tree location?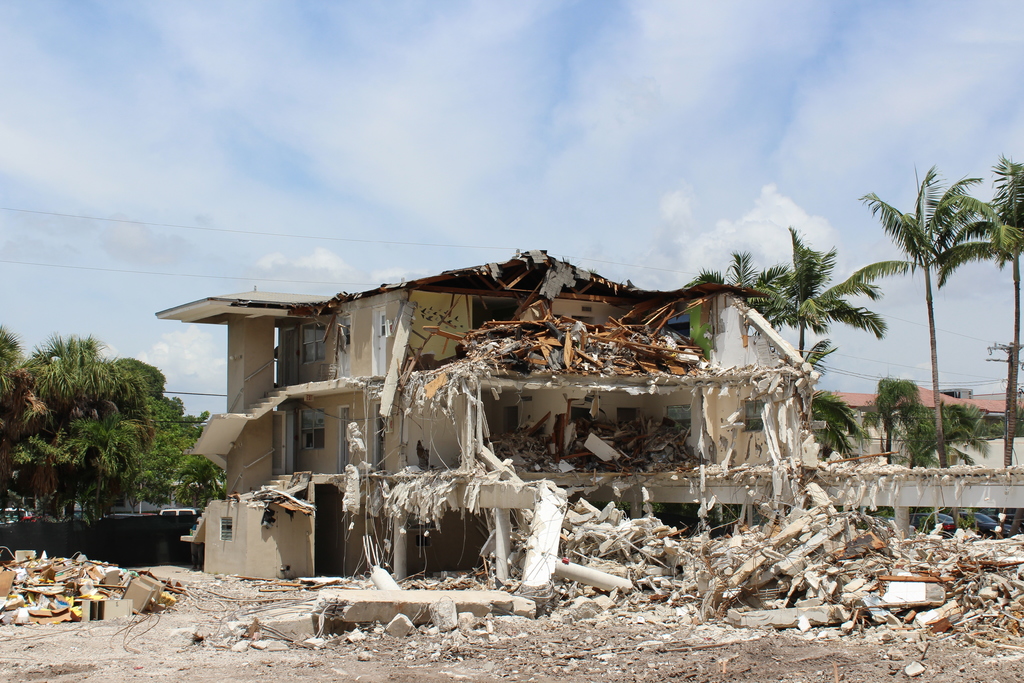
box(905, 397, 980, 534)
